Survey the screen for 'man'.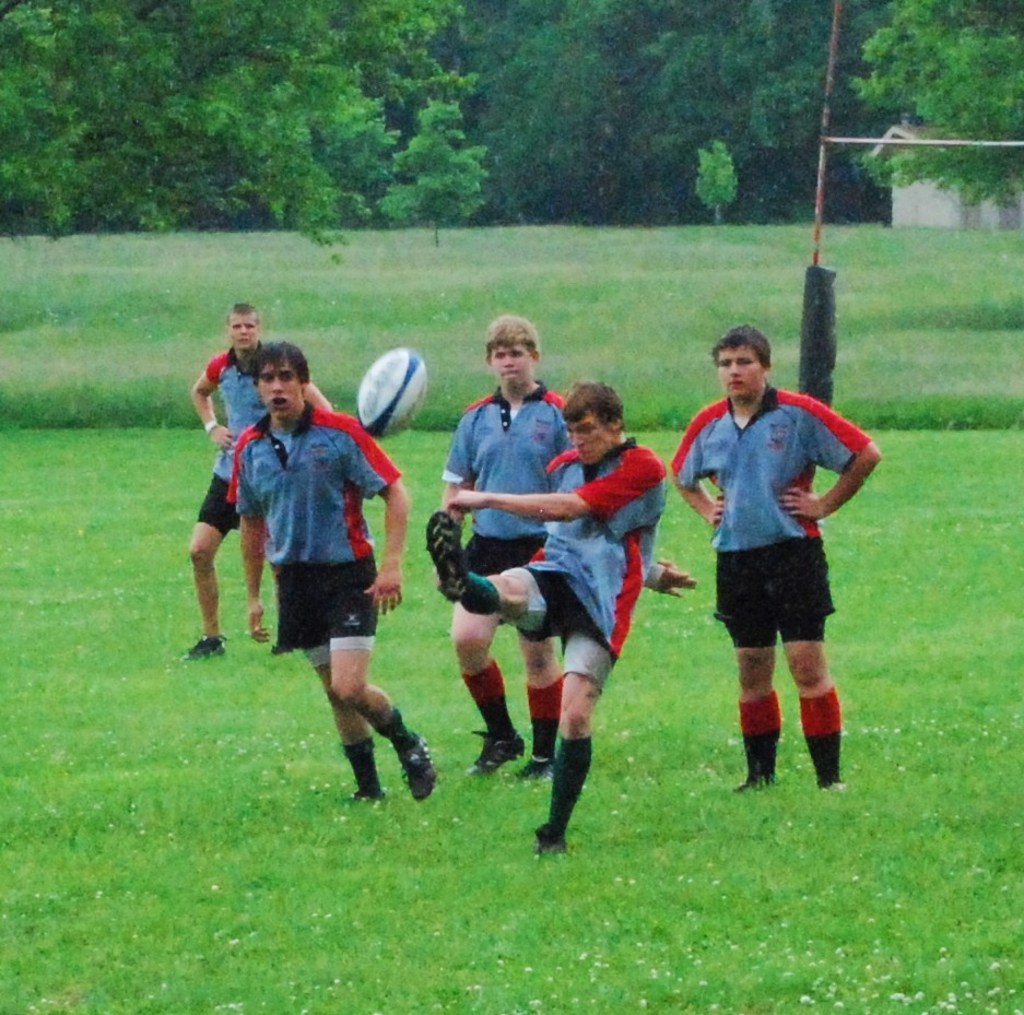
Survey found: 667 323 880 794.
